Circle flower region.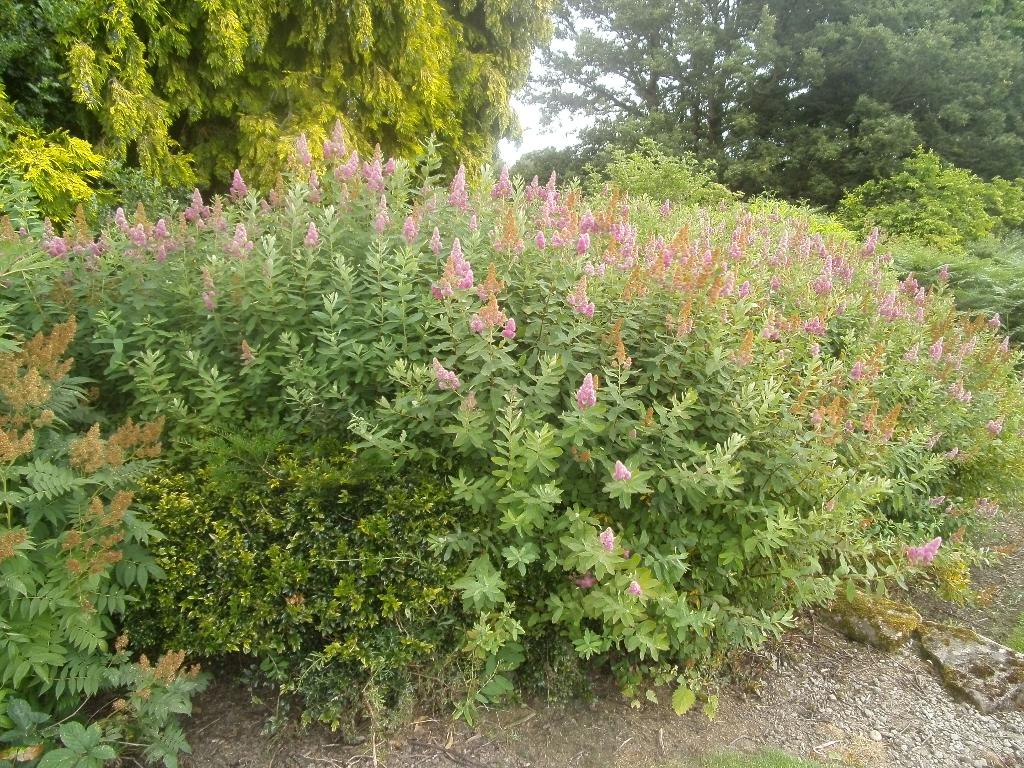
Region: rect(904, 529, 943, 568).
